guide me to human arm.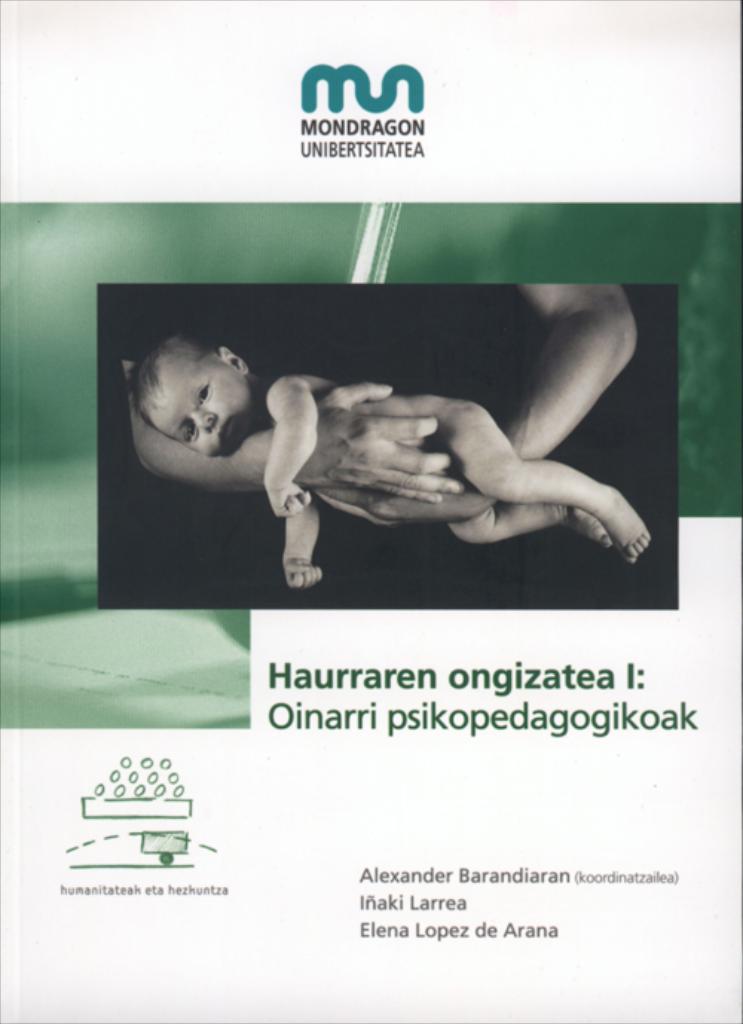
Guidance: [left=282, top=486, right=336, bottom=590].
